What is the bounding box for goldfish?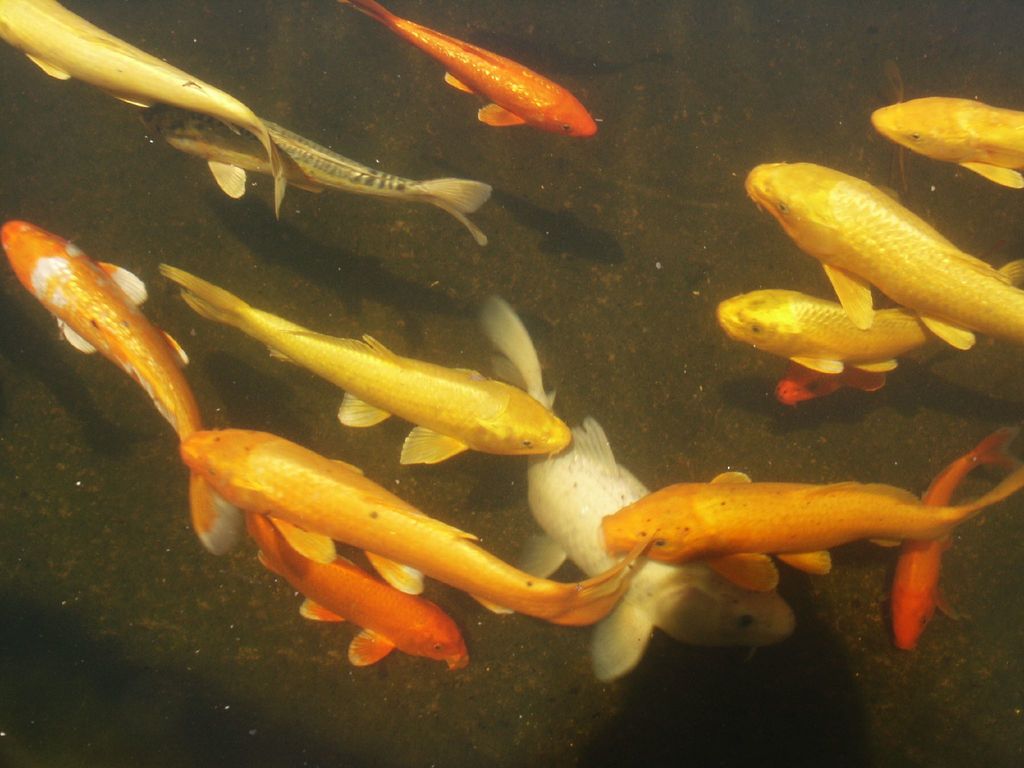
747,157,1023,338.
